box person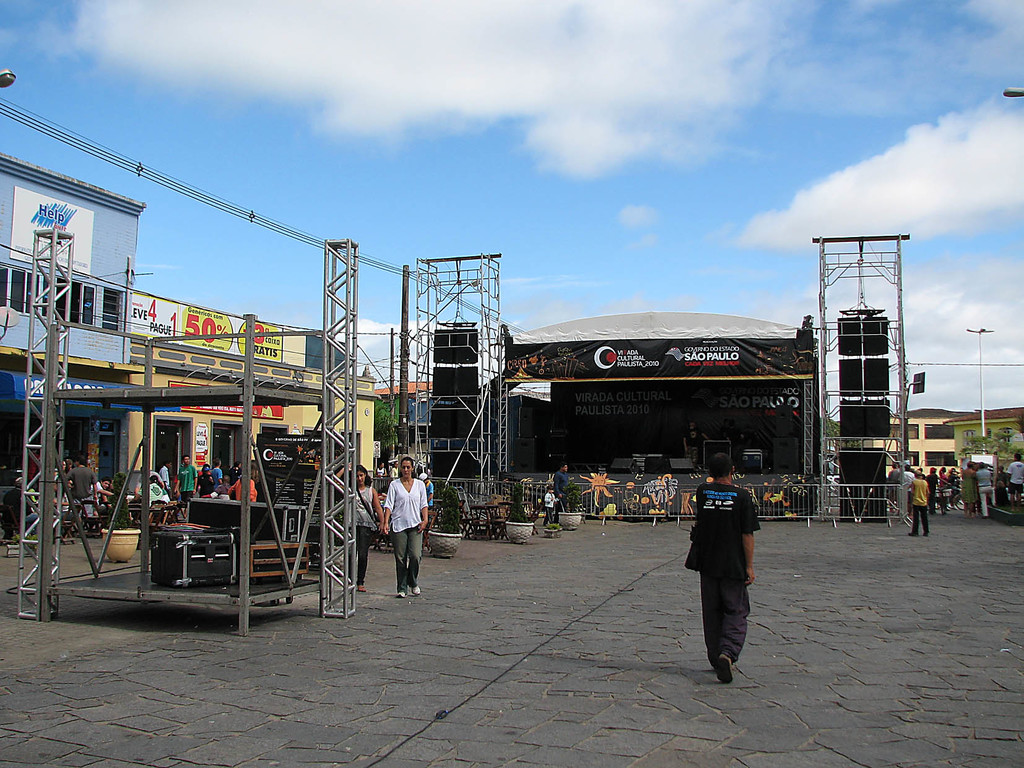
(543,484,559,529)
